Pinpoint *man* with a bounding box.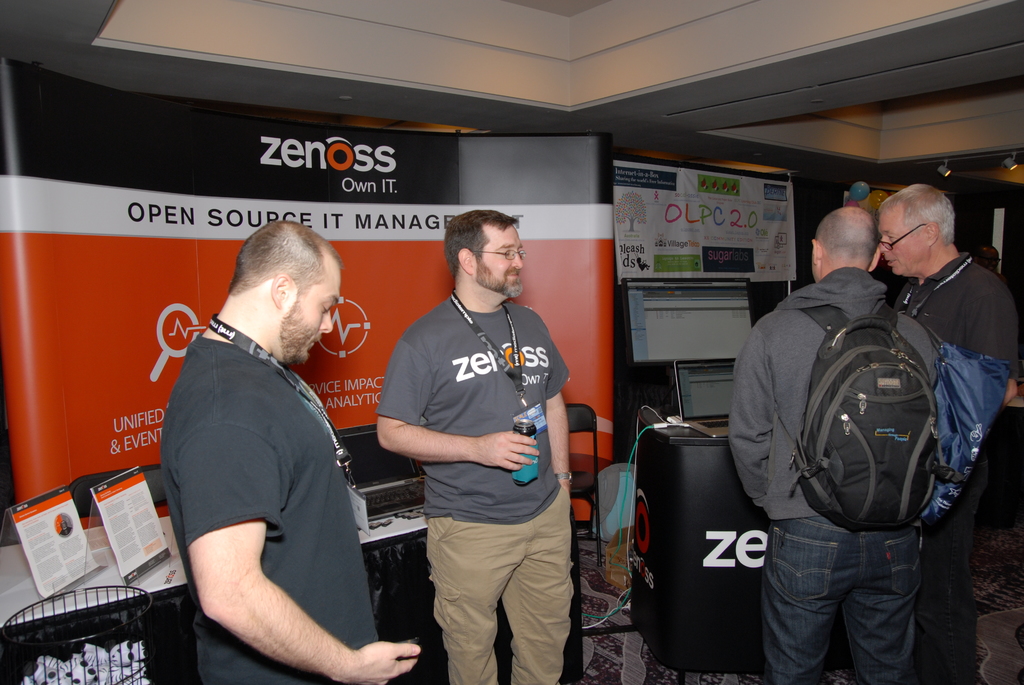
[723,206,945,684].
